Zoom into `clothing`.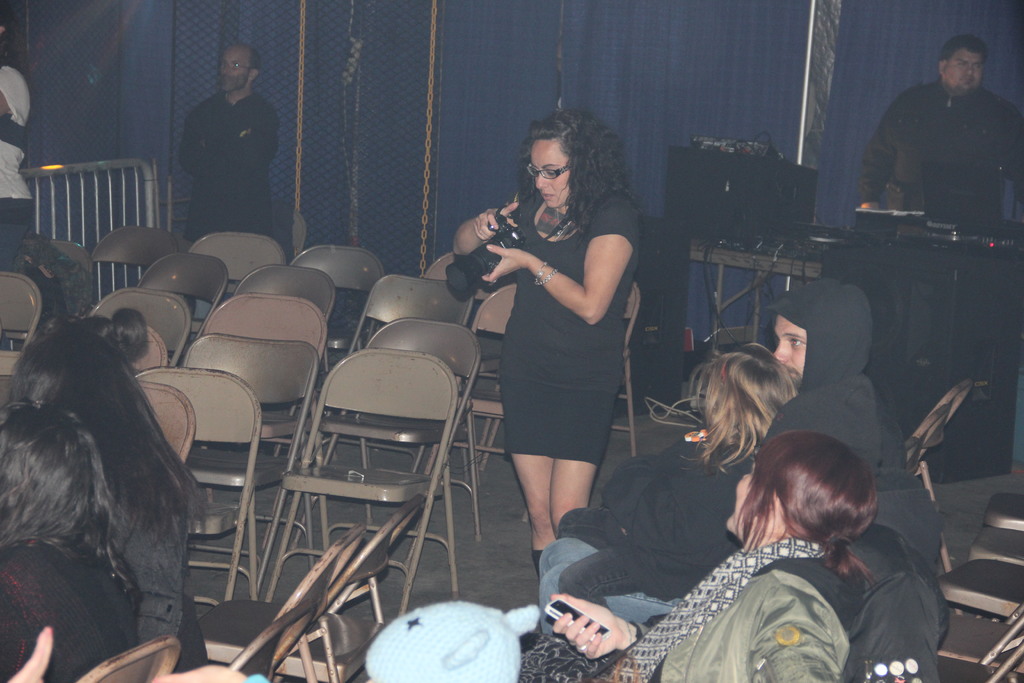
Zoom target: Rect(515, 540, 863, 682).
